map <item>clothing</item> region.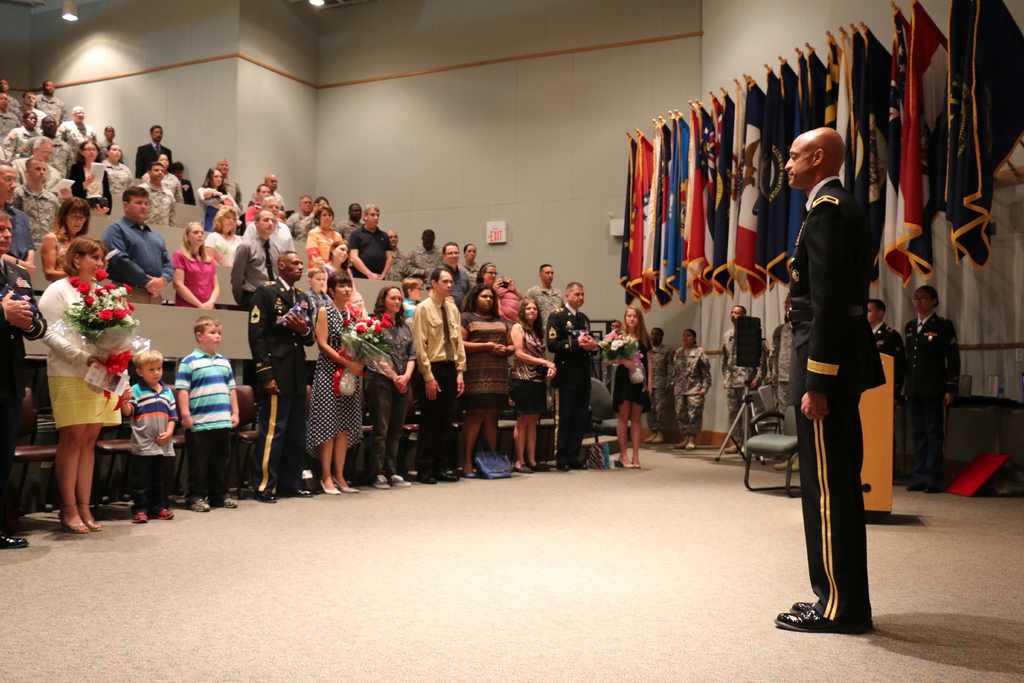
Mapped to {"x1": 376, "y1": 314, "x2": 414, "y2": 473}.
